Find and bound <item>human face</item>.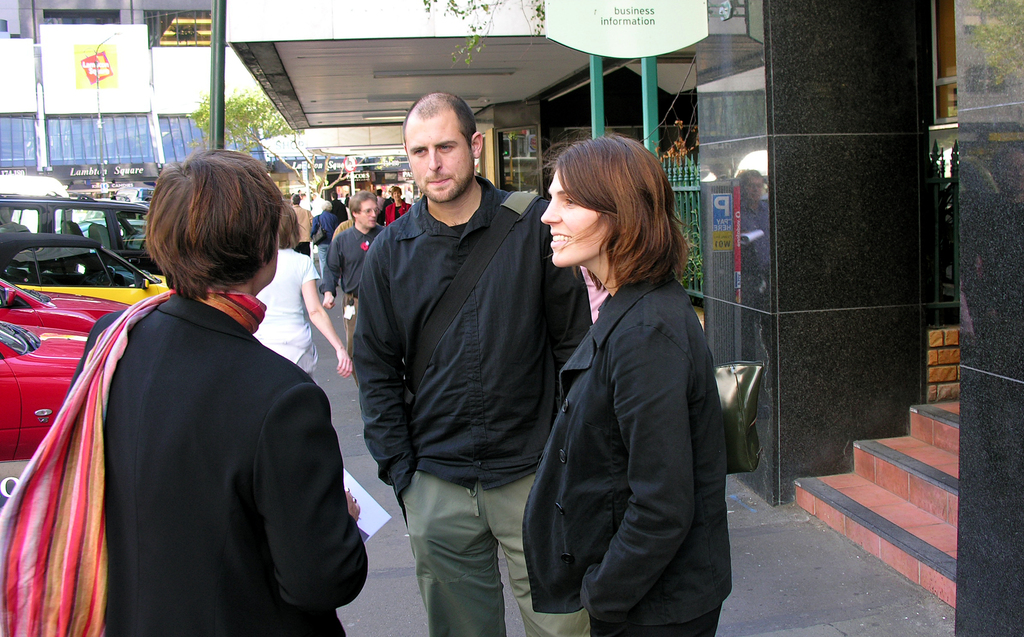
Bound: {"x1": 541, "y1": 169, "x2": 611, "y2": 270}.
